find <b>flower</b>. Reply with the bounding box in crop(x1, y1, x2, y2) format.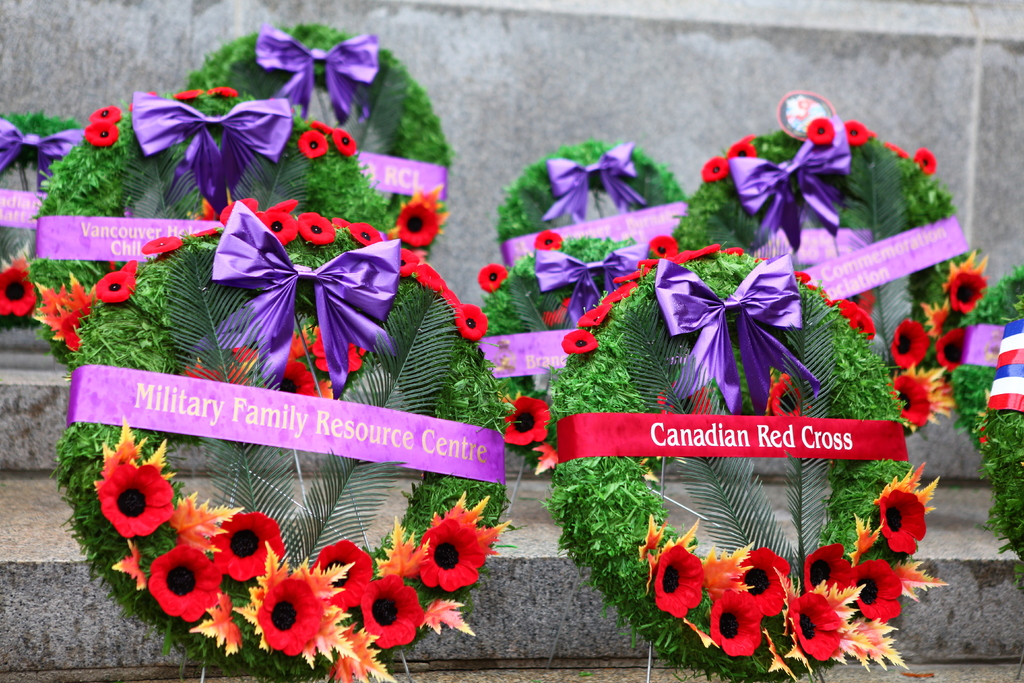
crop(794, 263, 837, 305).
